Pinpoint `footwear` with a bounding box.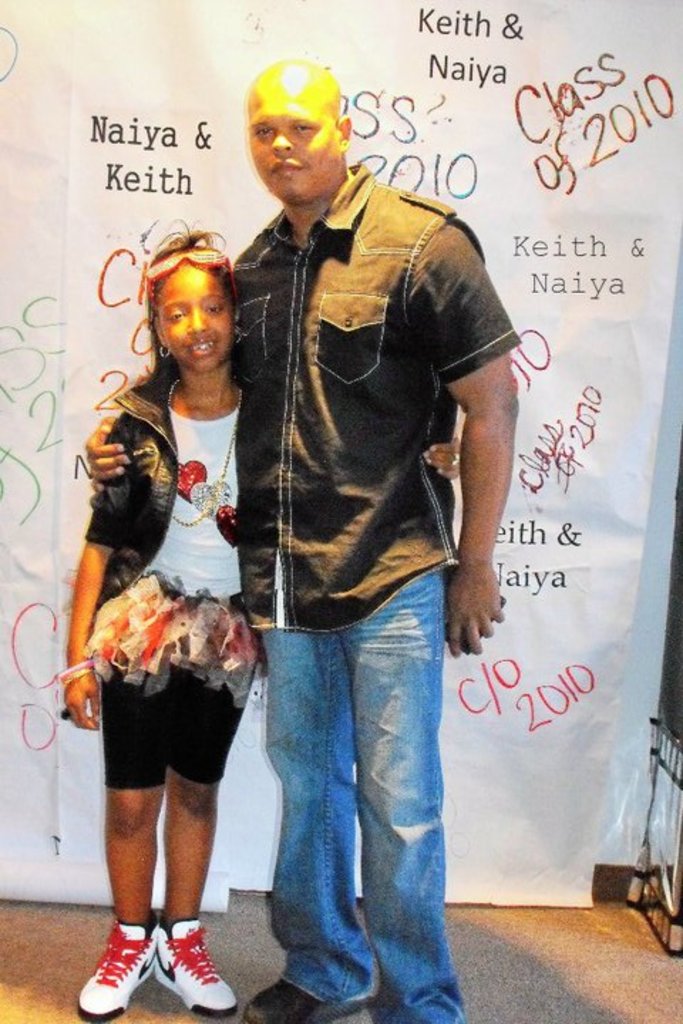
l=147, t=917, r=238, b=1018.
